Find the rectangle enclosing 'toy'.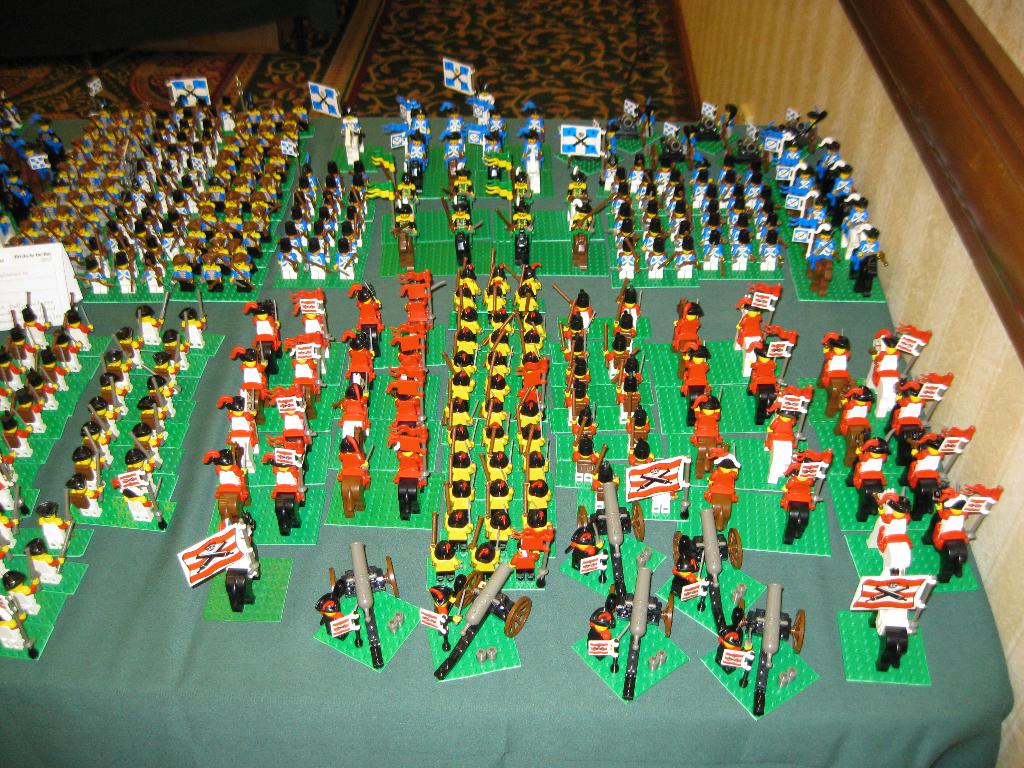
{"left": 607, "top": 308, "right": 641, "bottom": 349}.
